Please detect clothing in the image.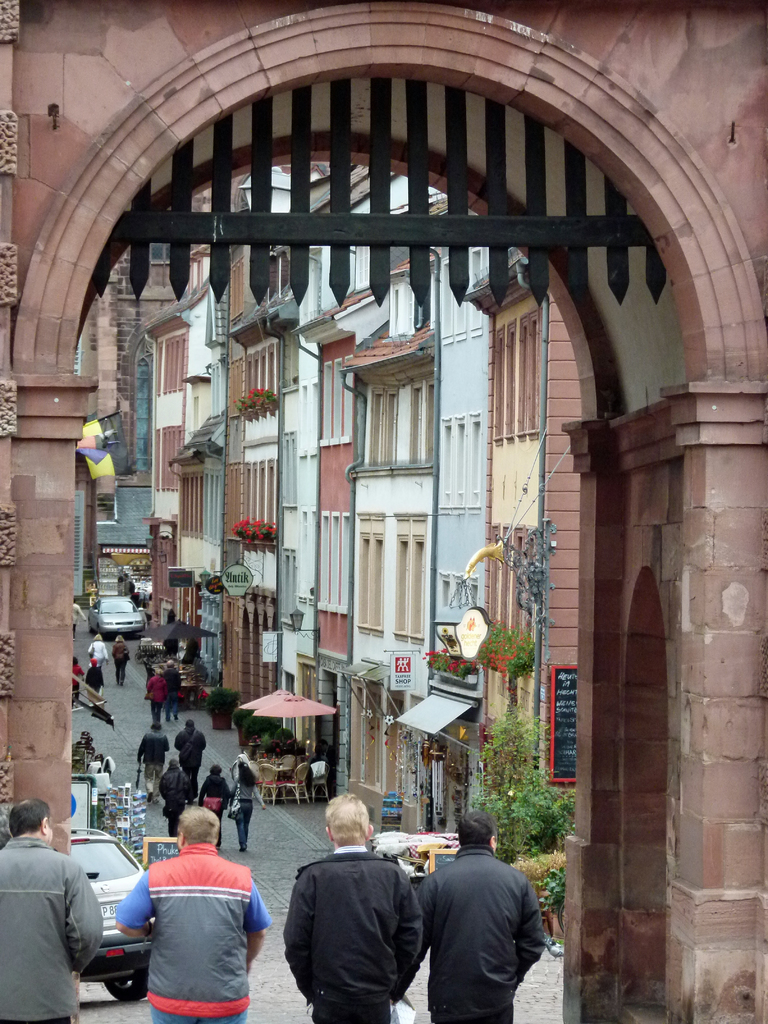
detection(282, 844, 428, 1023).
